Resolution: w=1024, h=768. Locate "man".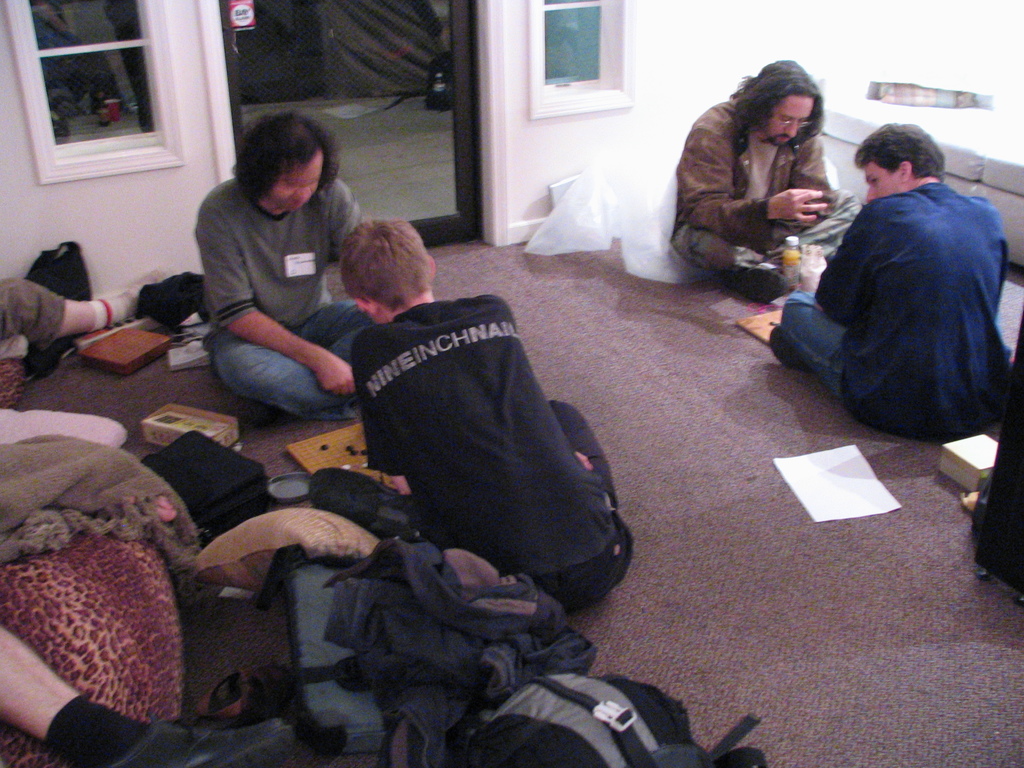
[657, 54, 859, 289].
